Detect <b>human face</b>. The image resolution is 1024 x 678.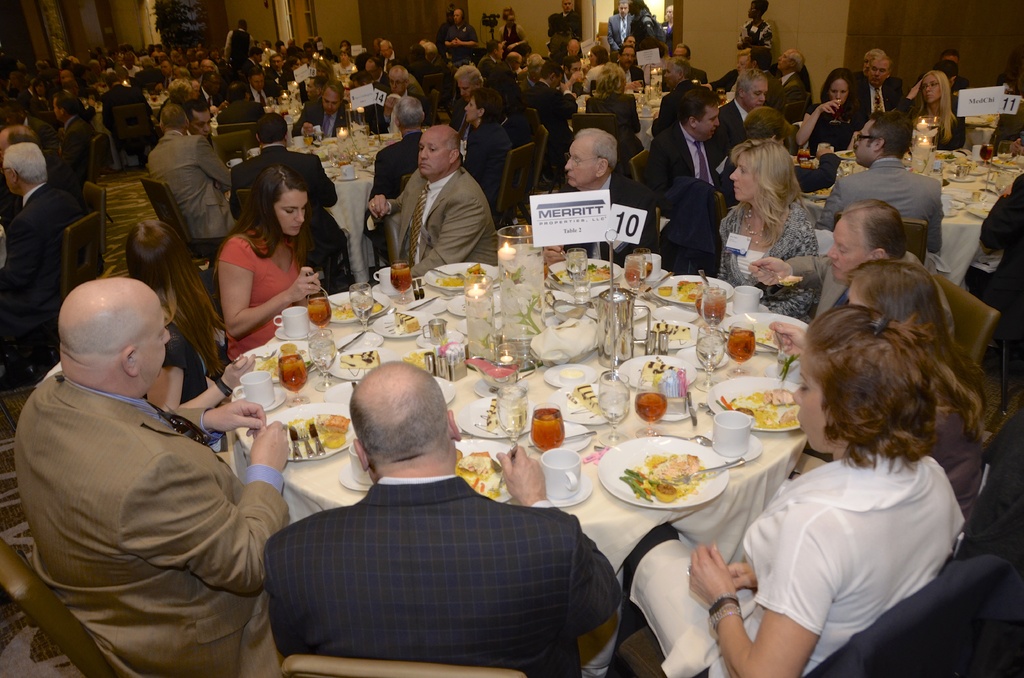
(x1=729, y1=155, x2=757, y2=202).
